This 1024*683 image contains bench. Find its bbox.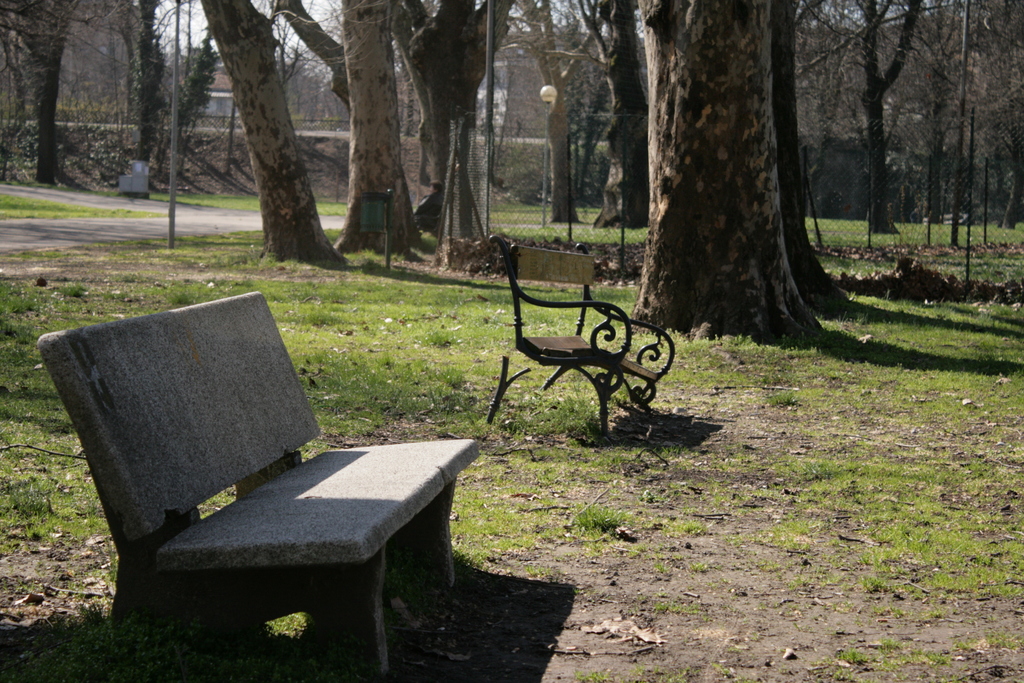
[476,222,686,445].
